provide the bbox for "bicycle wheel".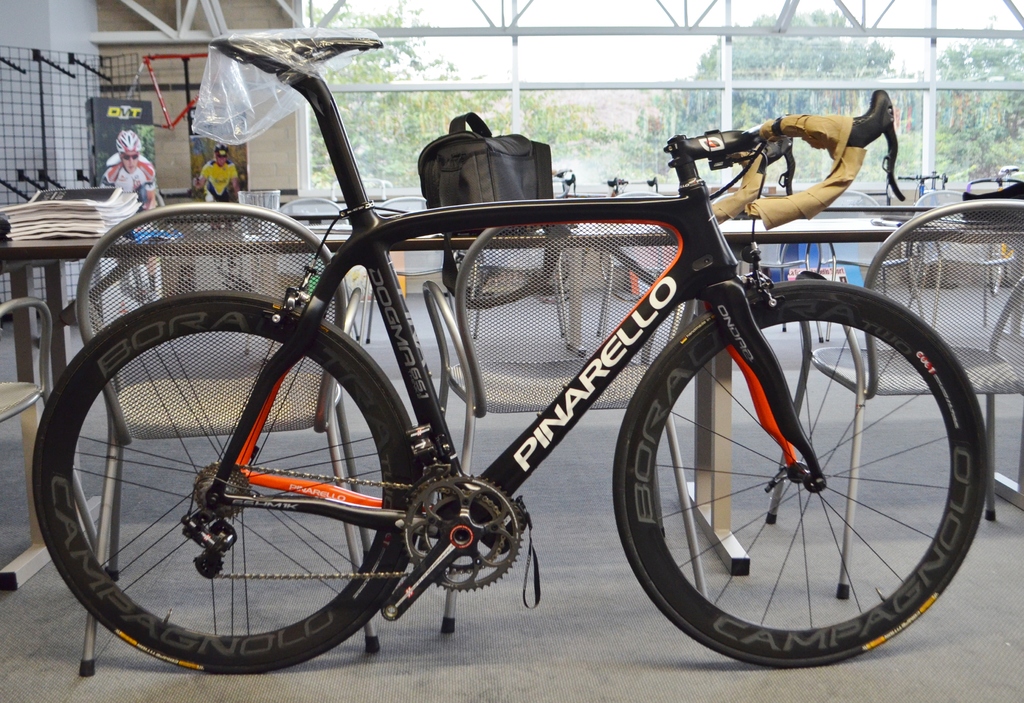
(x1=31, y1=289, x2=420, y2=674).
